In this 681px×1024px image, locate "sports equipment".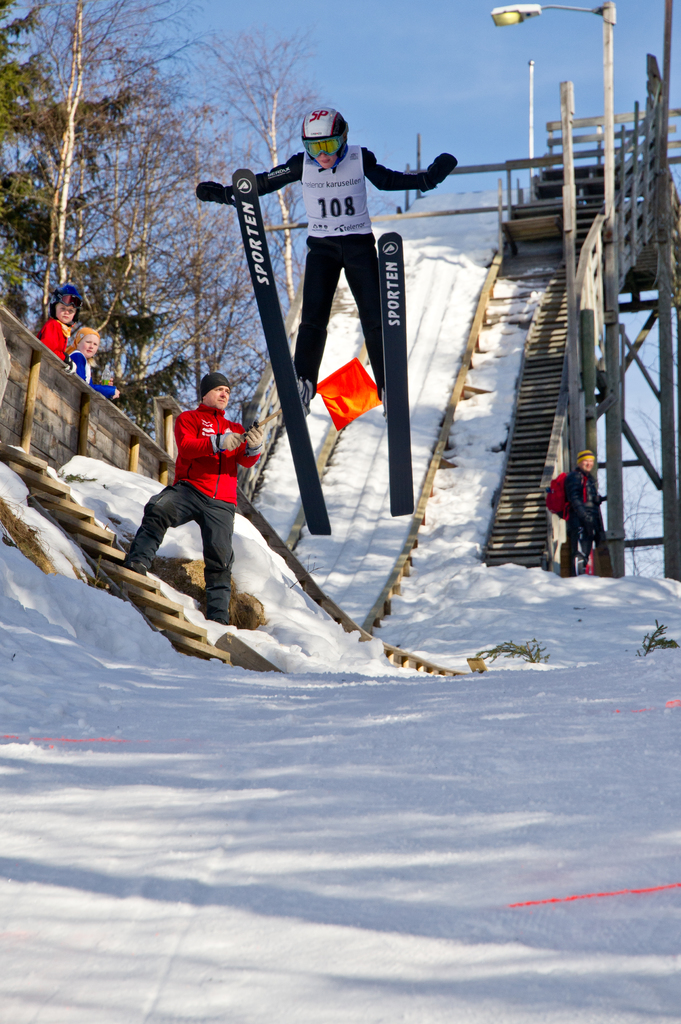
Bounding box: (x1=207, y1=431, x2=246, y2=454).
